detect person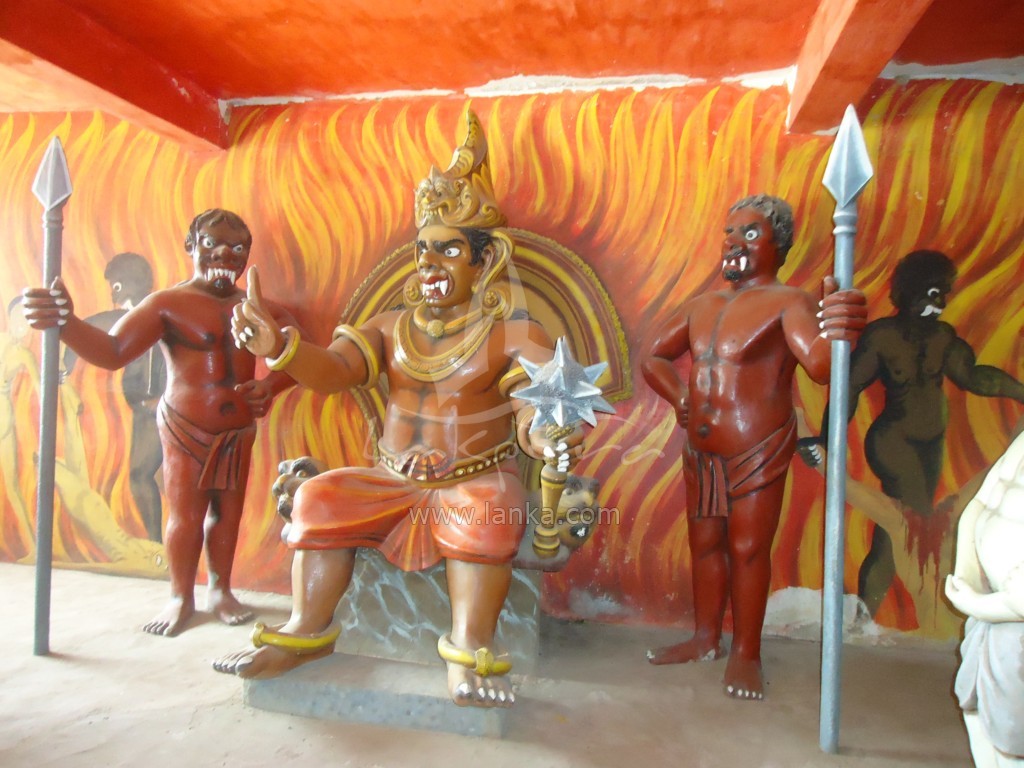
detection(0, 298, 51, 548)
